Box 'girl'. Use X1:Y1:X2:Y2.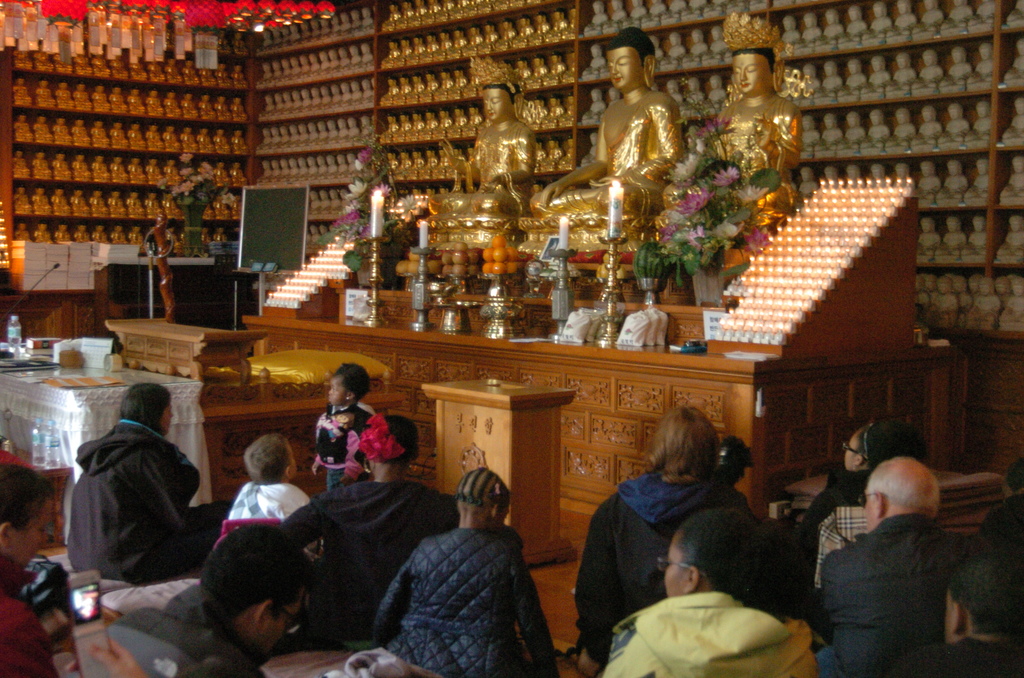
309:361:378:492.
